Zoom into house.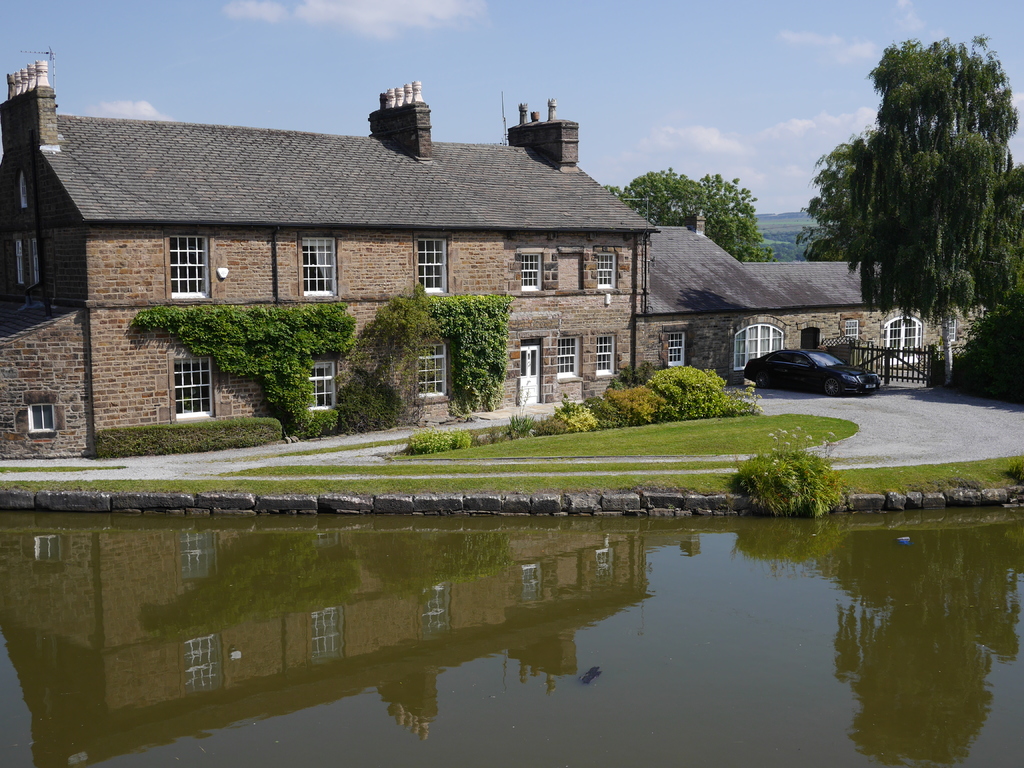
Zoom target: detection(741, 255, 990, 369).
